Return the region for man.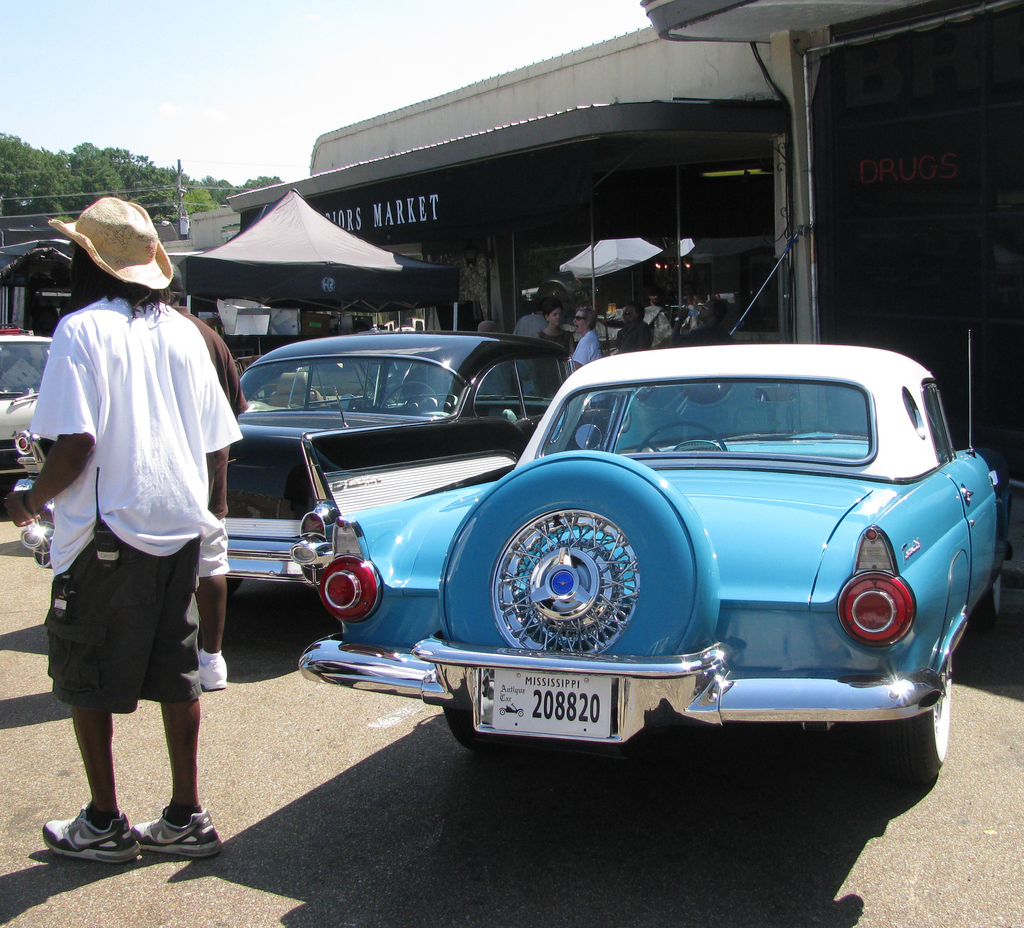
x1=0 y1=182 x2=237 y2=867.
